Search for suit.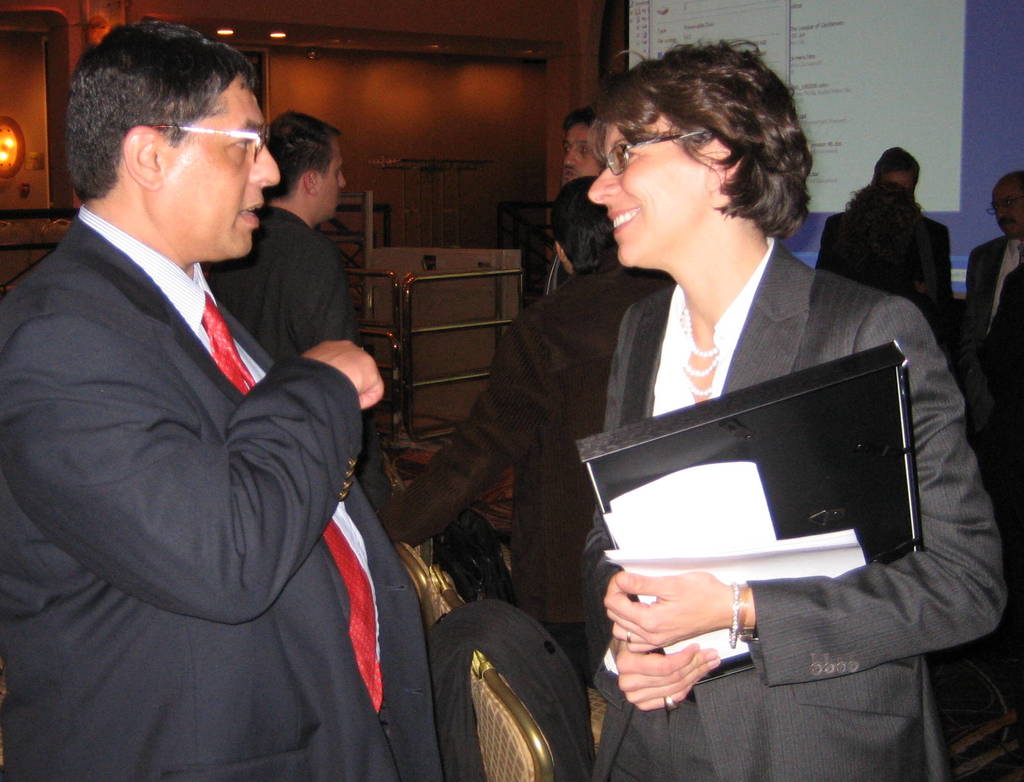
Found at 506 205 948 703.
